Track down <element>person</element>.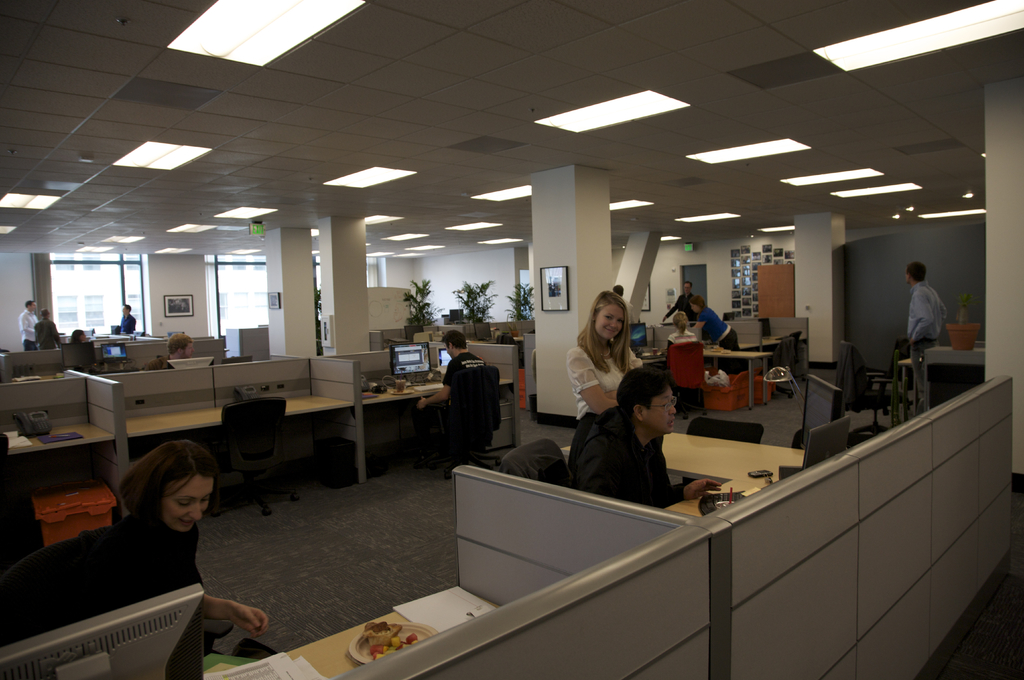
Tracked to box(68, 329, 81, 345).
